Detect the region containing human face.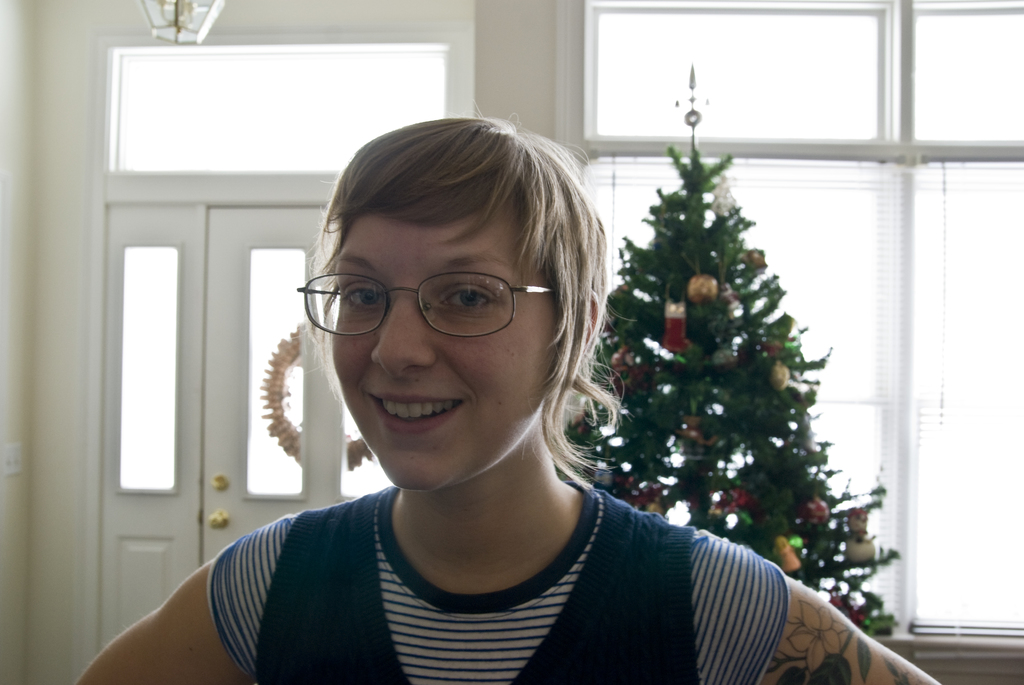
detection(296, 172, 581, 478).
